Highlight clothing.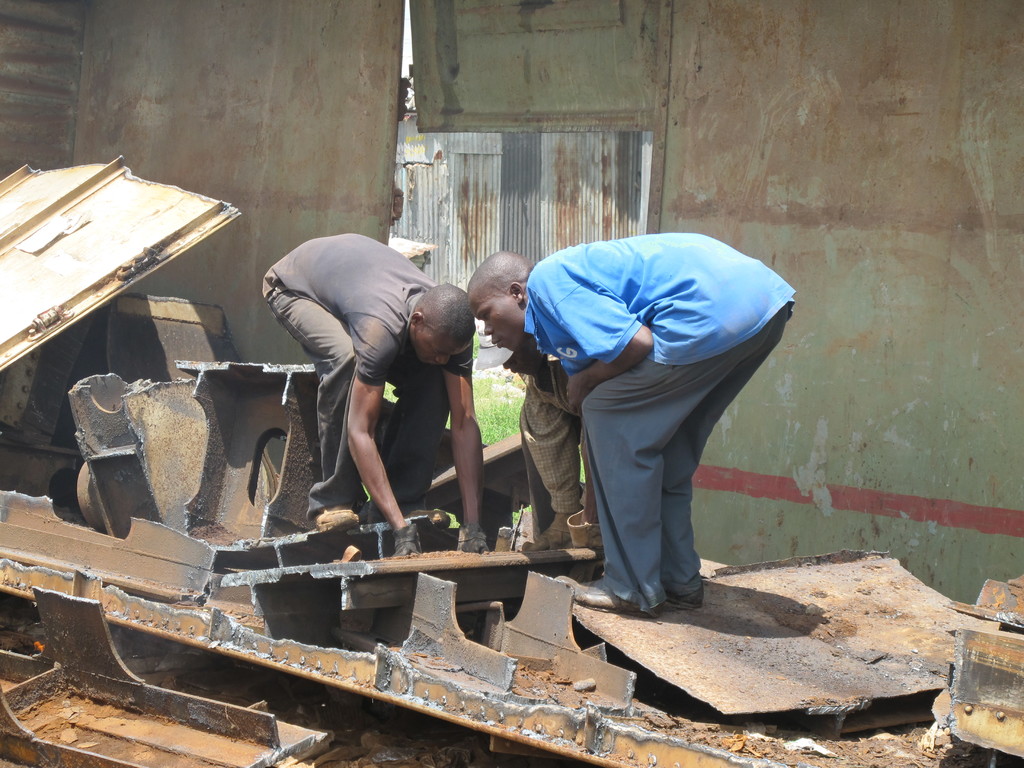
Highlighted region: region(262, 227, 477, 526).
